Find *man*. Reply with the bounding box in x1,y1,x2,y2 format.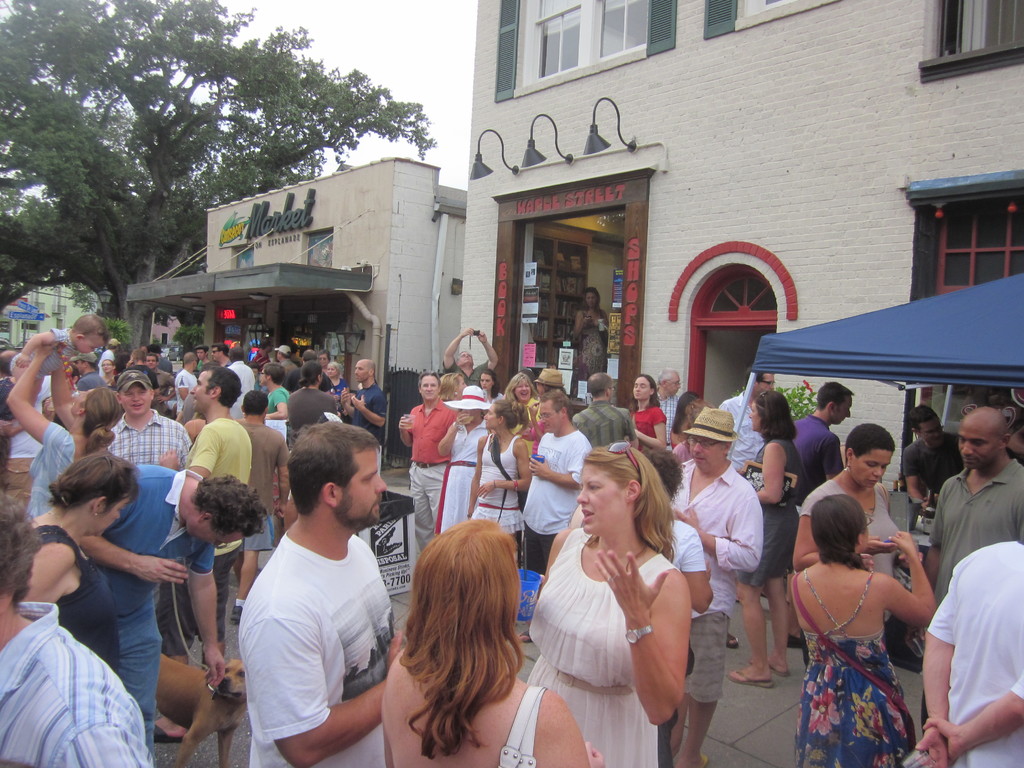
102,342,118,377.
